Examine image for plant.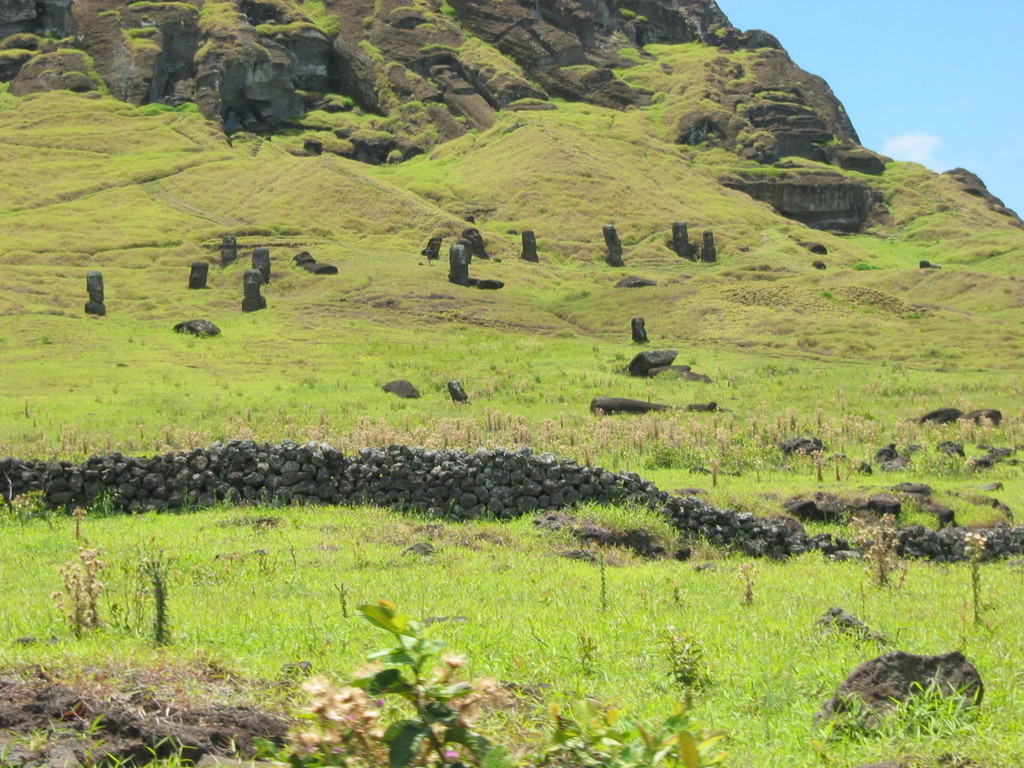
Examination result: 737:568:770:604.
